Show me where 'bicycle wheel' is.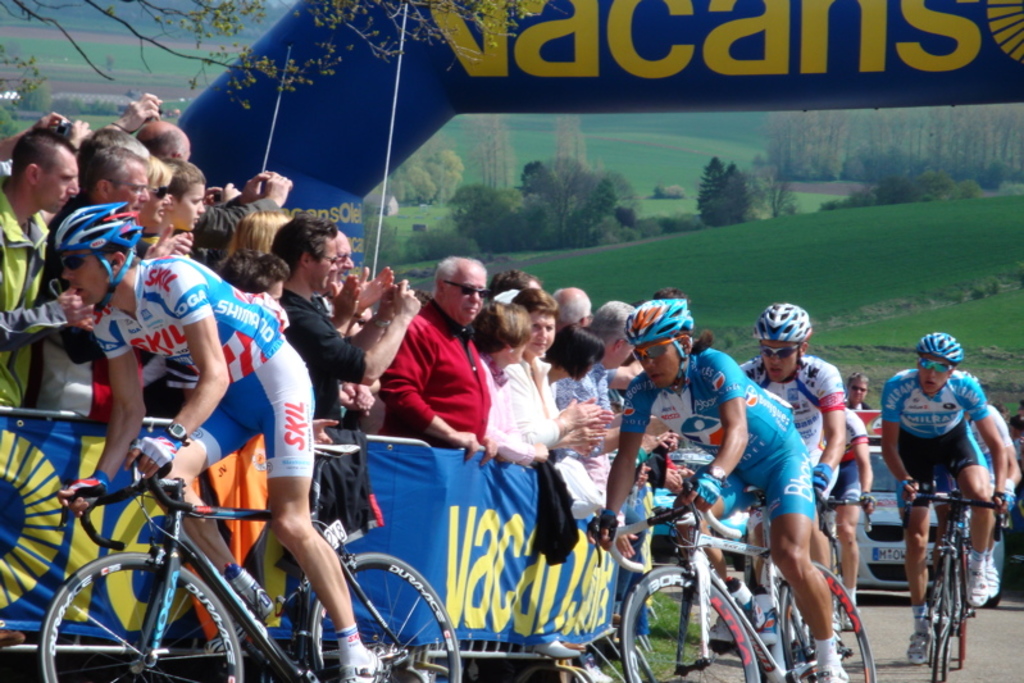
'bicycle wheel' is at BBox(774, 566, 869, 682).
